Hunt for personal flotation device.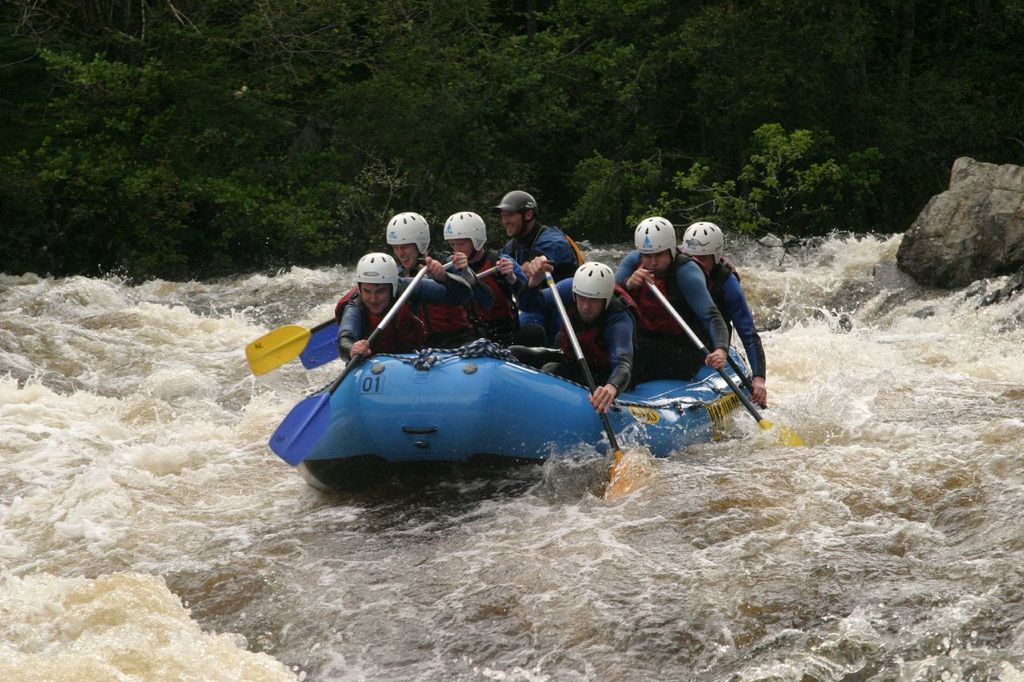
Hunted down at BBox(524, 224, 586, 283).
